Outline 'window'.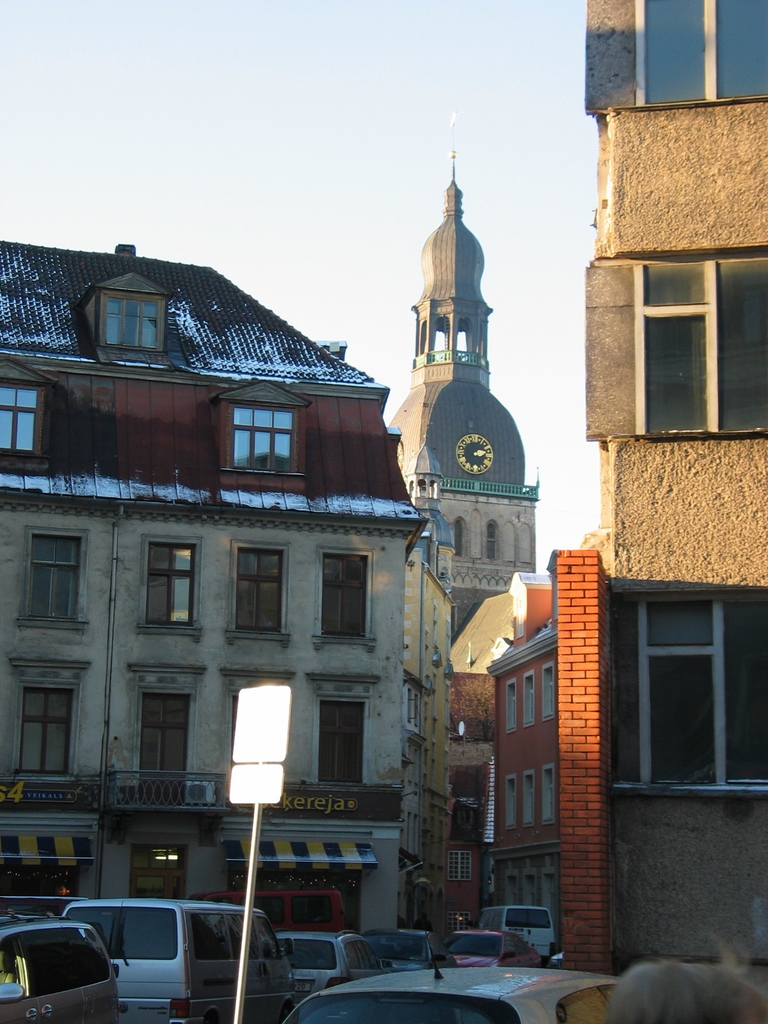
Outline: x1=148, y1=541, x2=199, y2=622.
